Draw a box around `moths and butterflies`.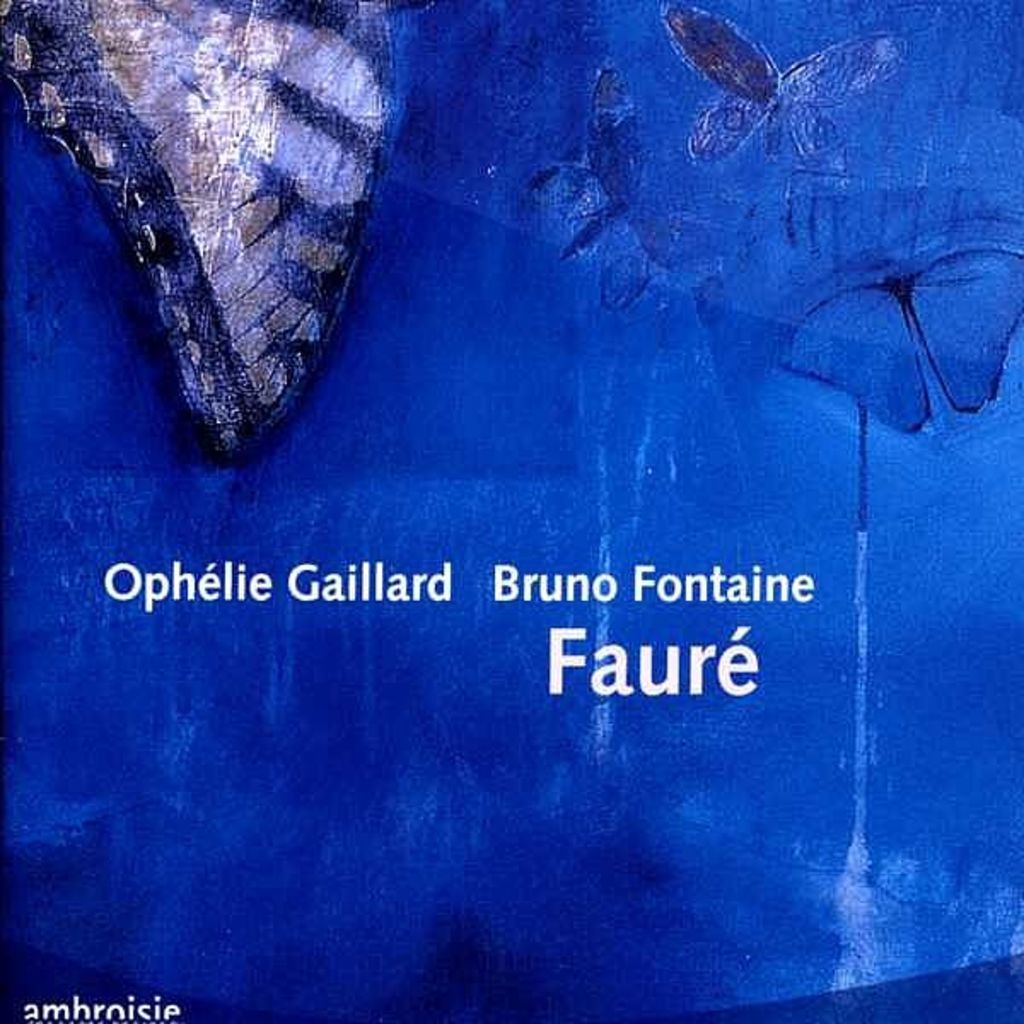
659, 12, 915, 196.
